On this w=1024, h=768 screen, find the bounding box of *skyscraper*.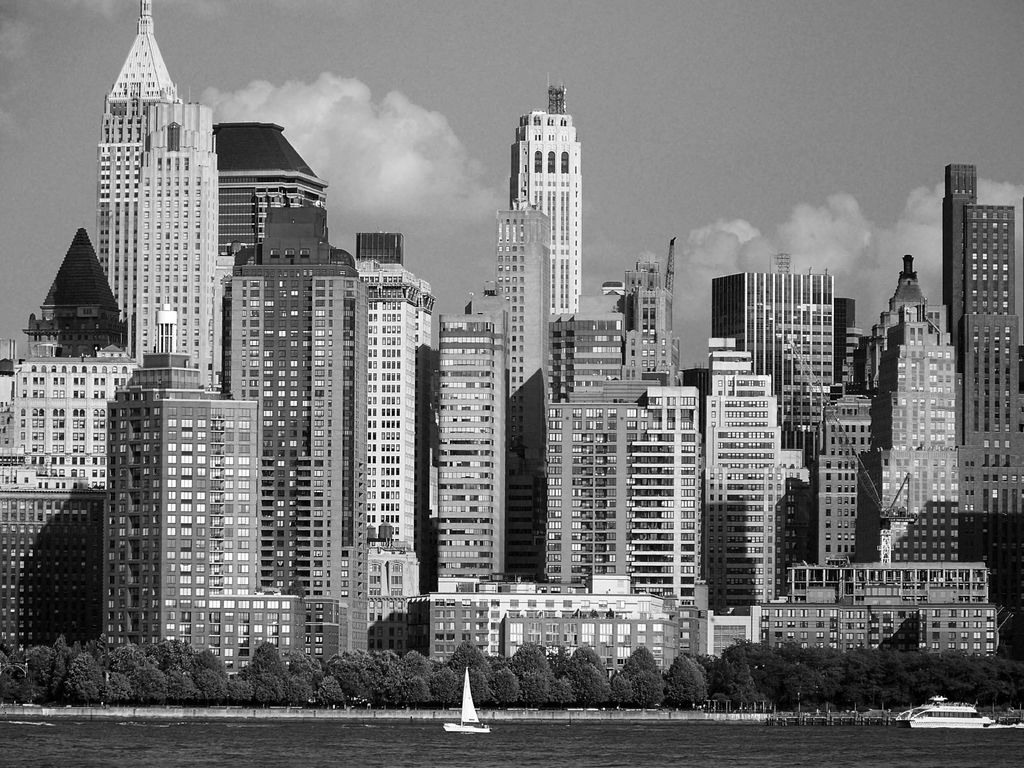
Bounding box: bbox=(79, 0, 216, 372).
